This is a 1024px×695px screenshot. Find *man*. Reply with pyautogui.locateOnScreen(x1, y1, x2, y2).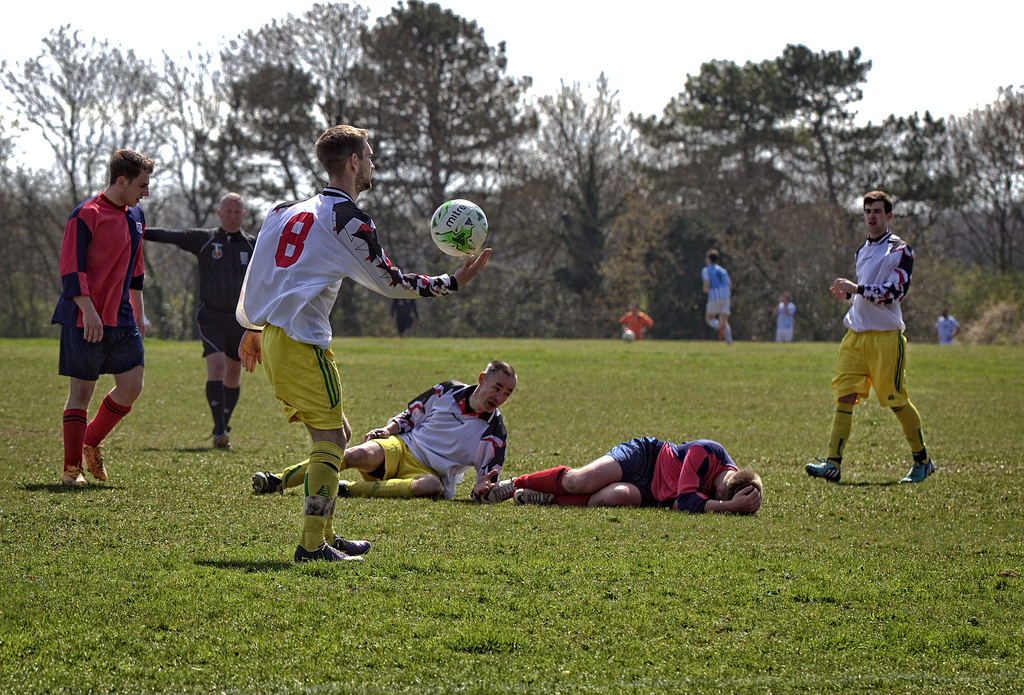
pyautogui.locateOnScreen(807, 186, 936, 490).
